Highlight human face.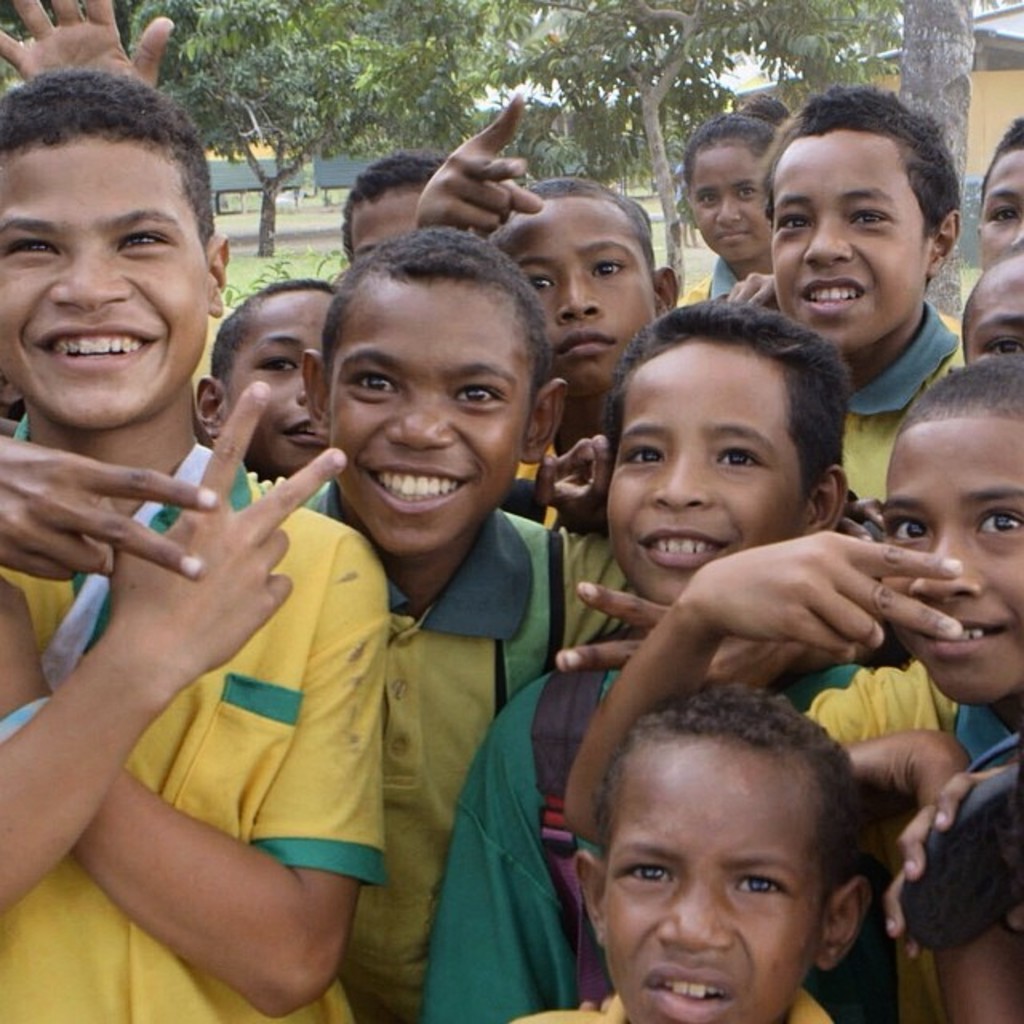
Highlighted region: (690,141,762,256).
